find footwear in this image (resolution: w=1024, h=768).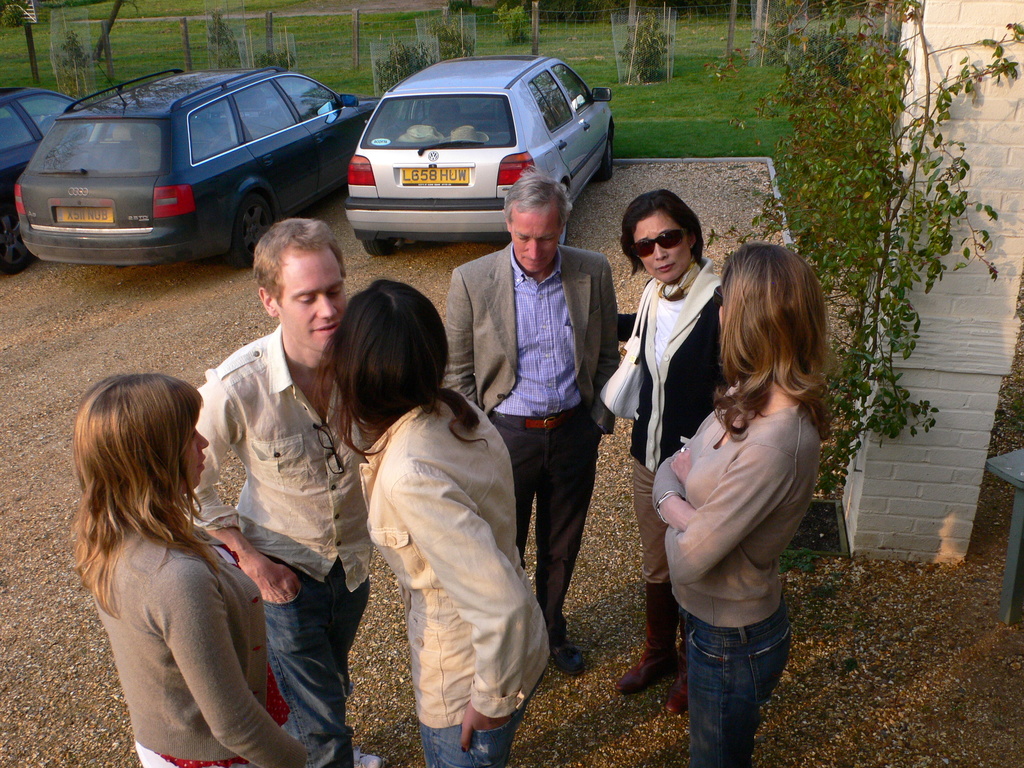
box=[662, 669, 700, 713].
